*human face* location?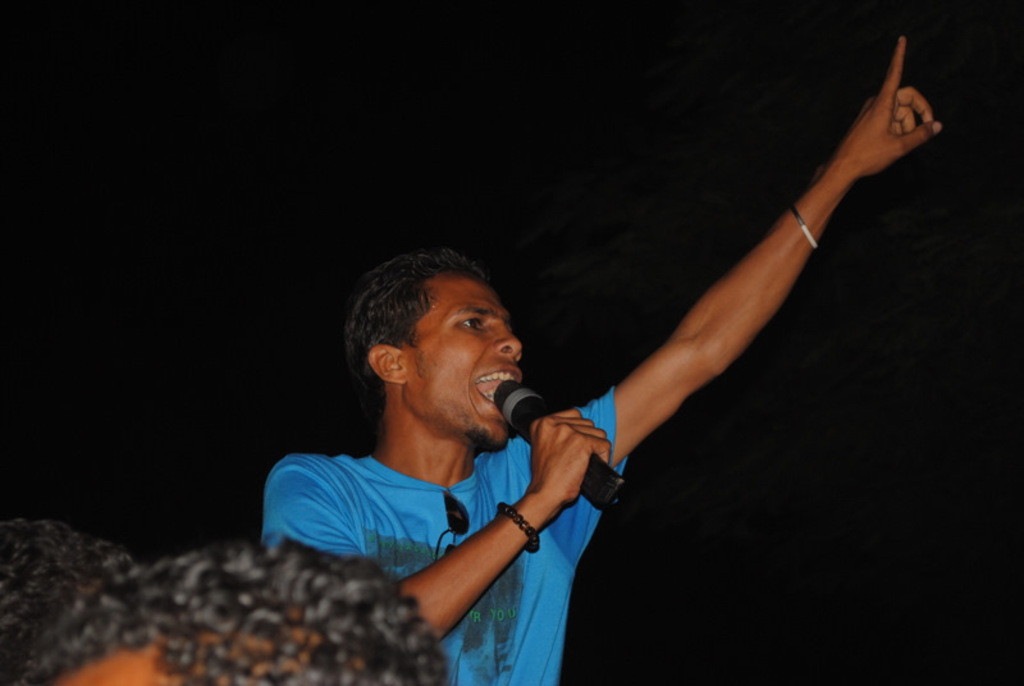
<region>403, 275, 524, 439</region>
